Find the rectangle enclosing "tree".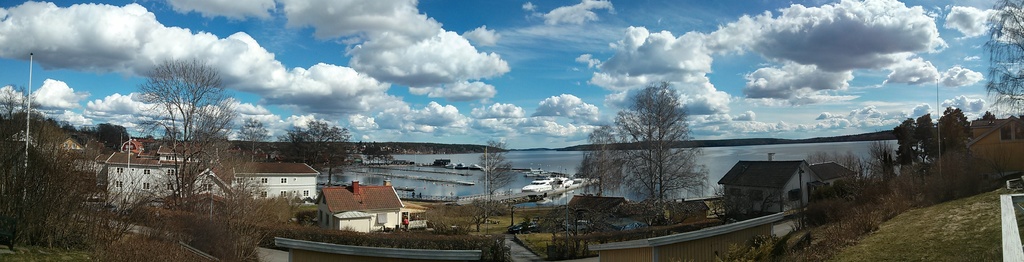
box(133, 31, 237, 186).
